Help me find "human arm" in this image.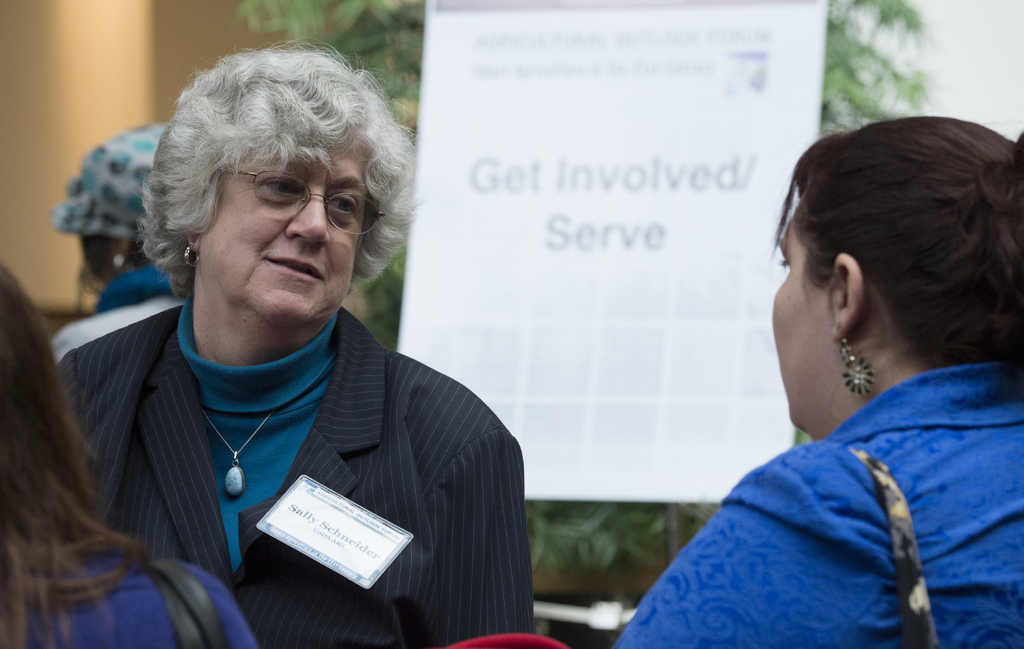
Found it: bbox(612, 387, 956, 637).
